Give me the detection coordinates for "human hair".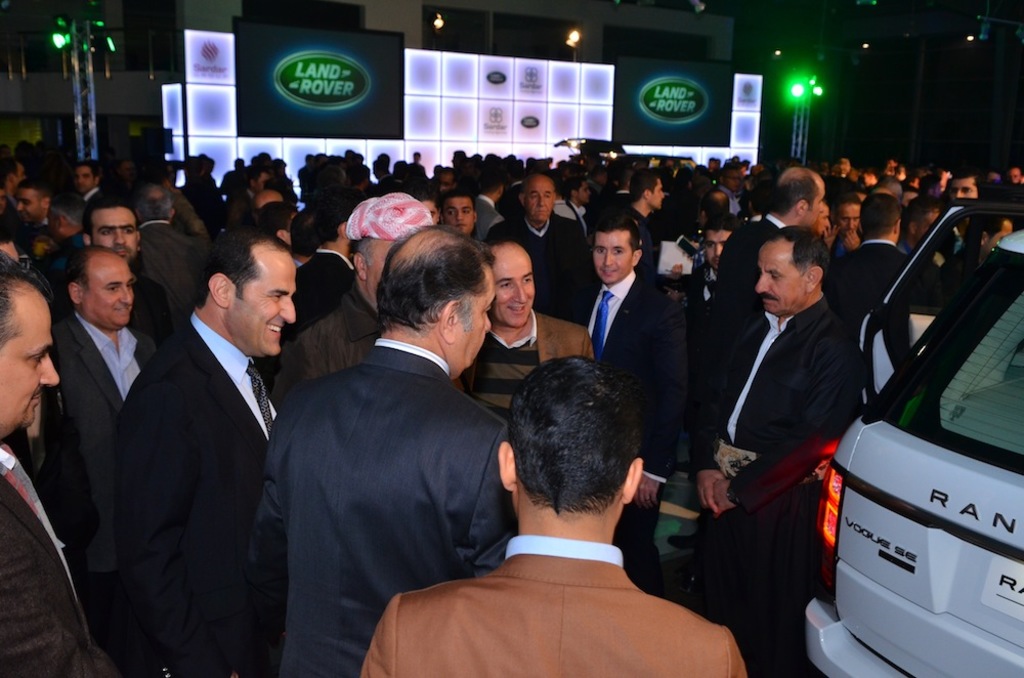
x1=0, y1=251, x2=49, y2=361.
